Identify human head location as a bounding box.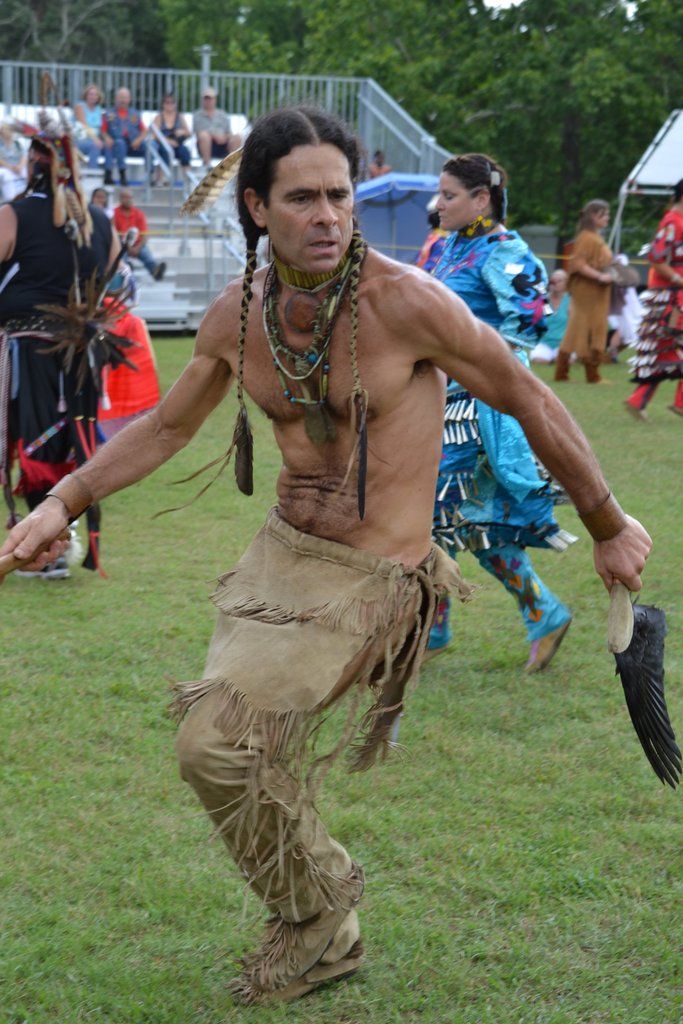
region(119, 189, 135, 209).
